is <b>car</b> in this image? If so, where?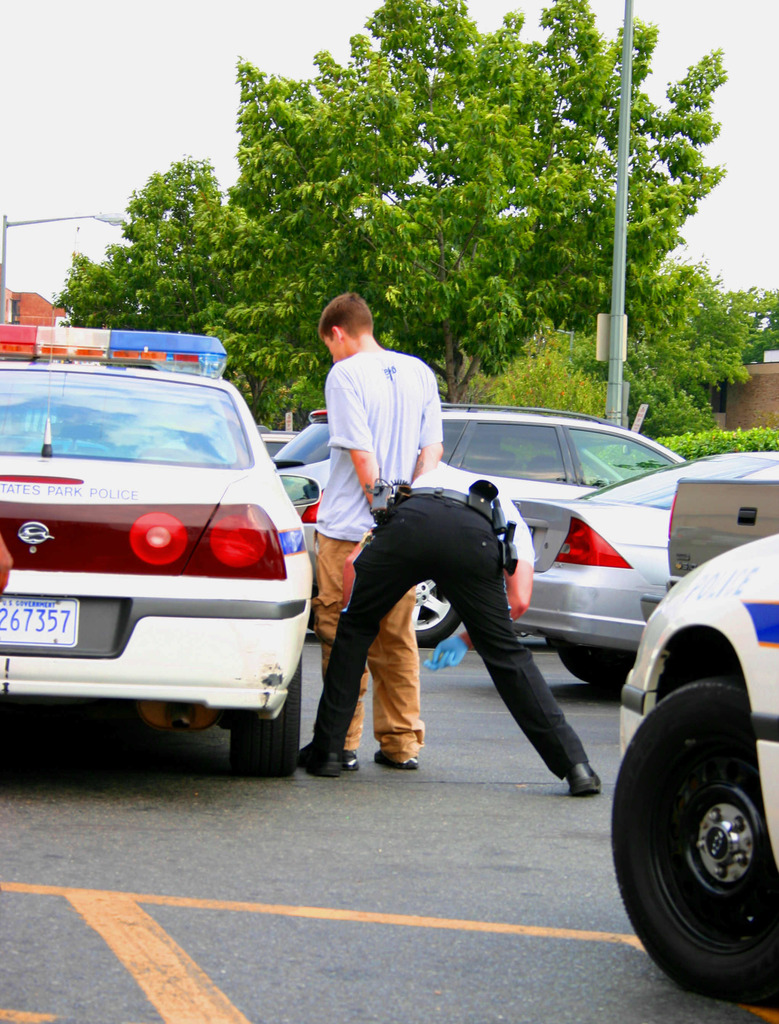
Yes, at 5/333/340/781.
